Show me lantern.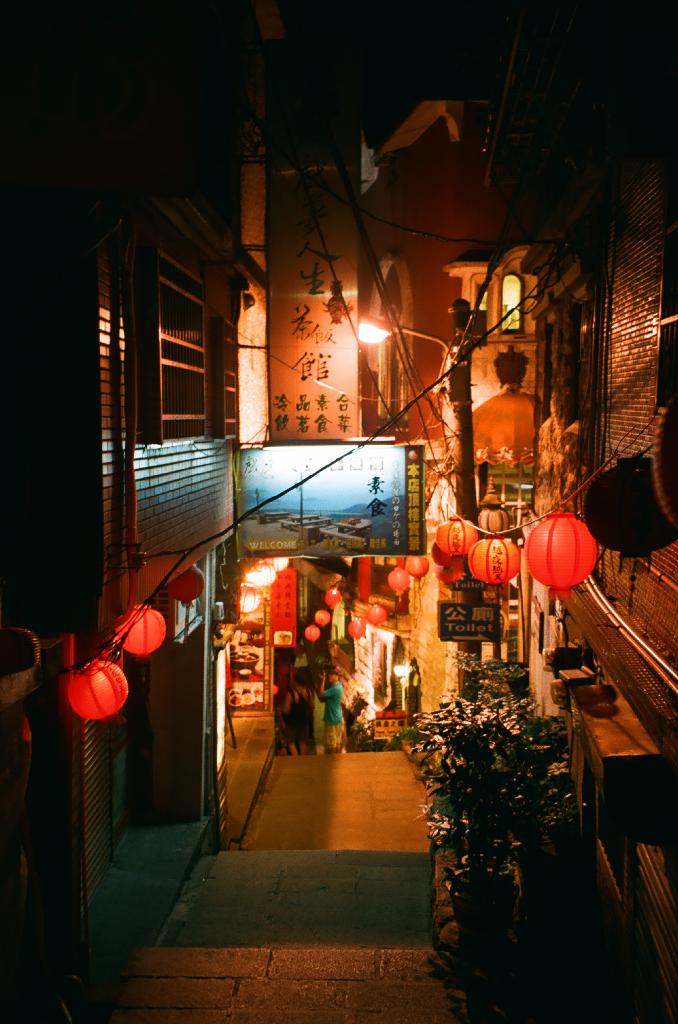
lantern is here: select_region(475, 508, 503, 539).
